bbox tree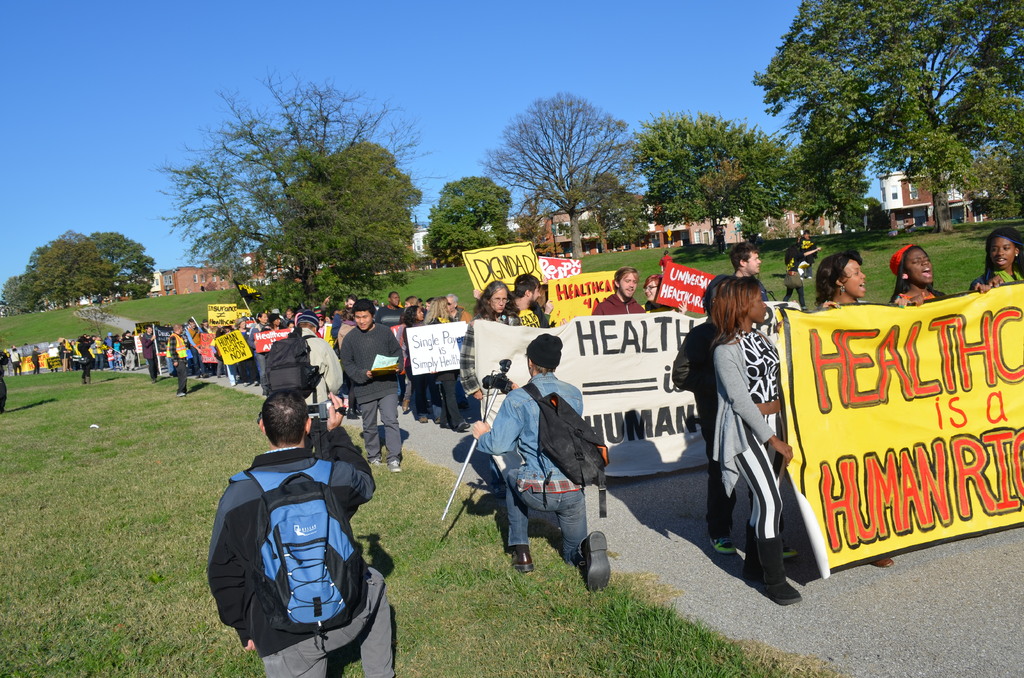
[144, 71, 433, 310]
